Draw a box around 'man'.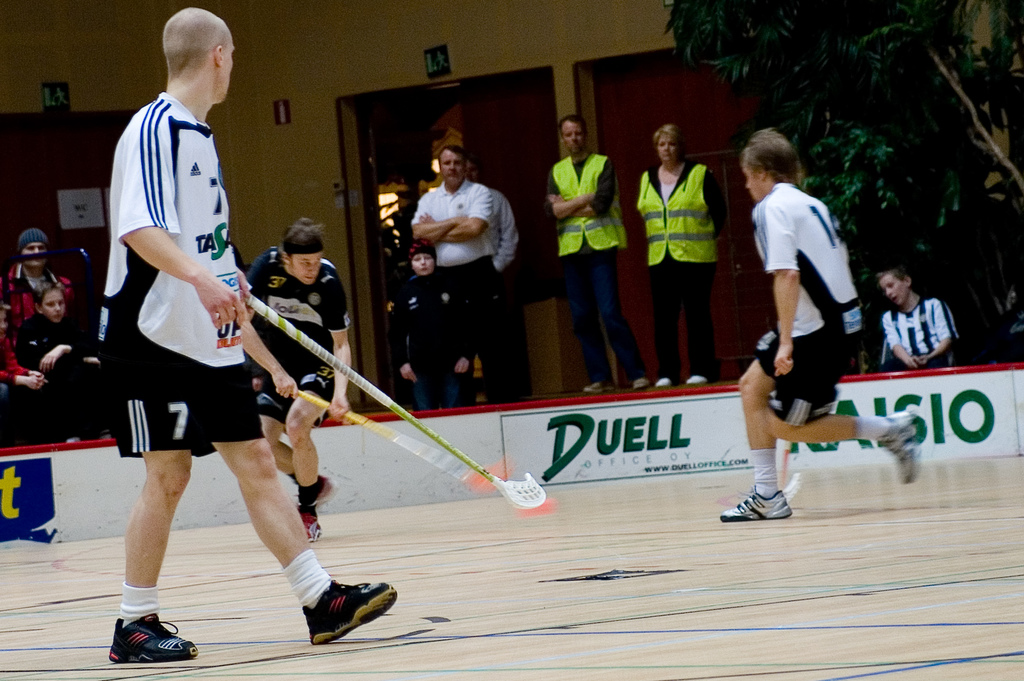
l=409, t=146, r=522, b=398.
